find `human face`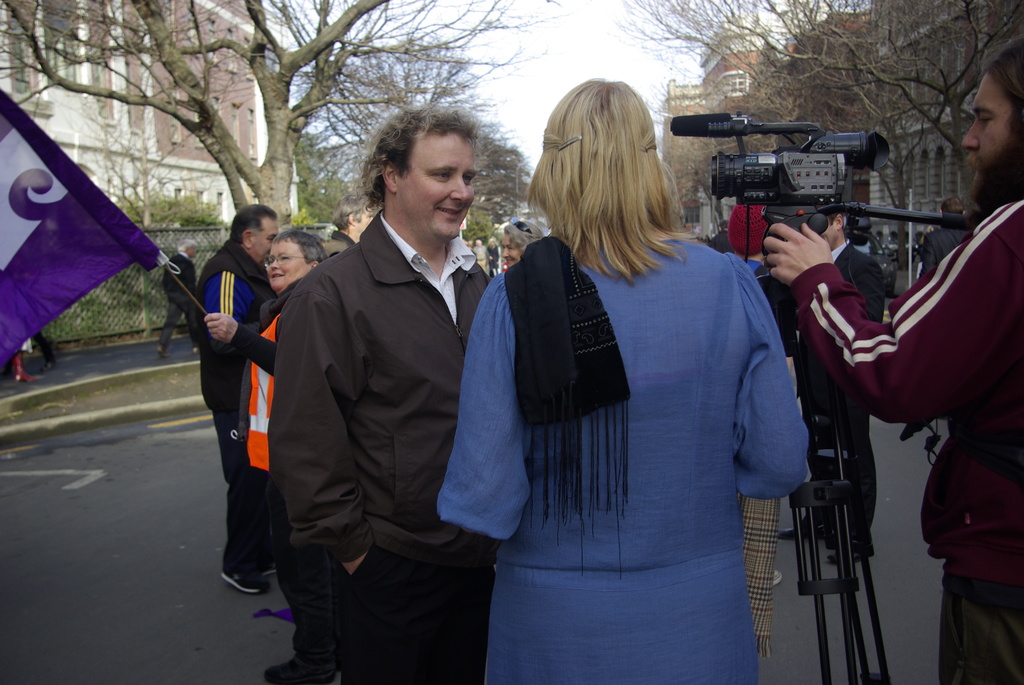
left=501, top=232, right=522, bottom=269
